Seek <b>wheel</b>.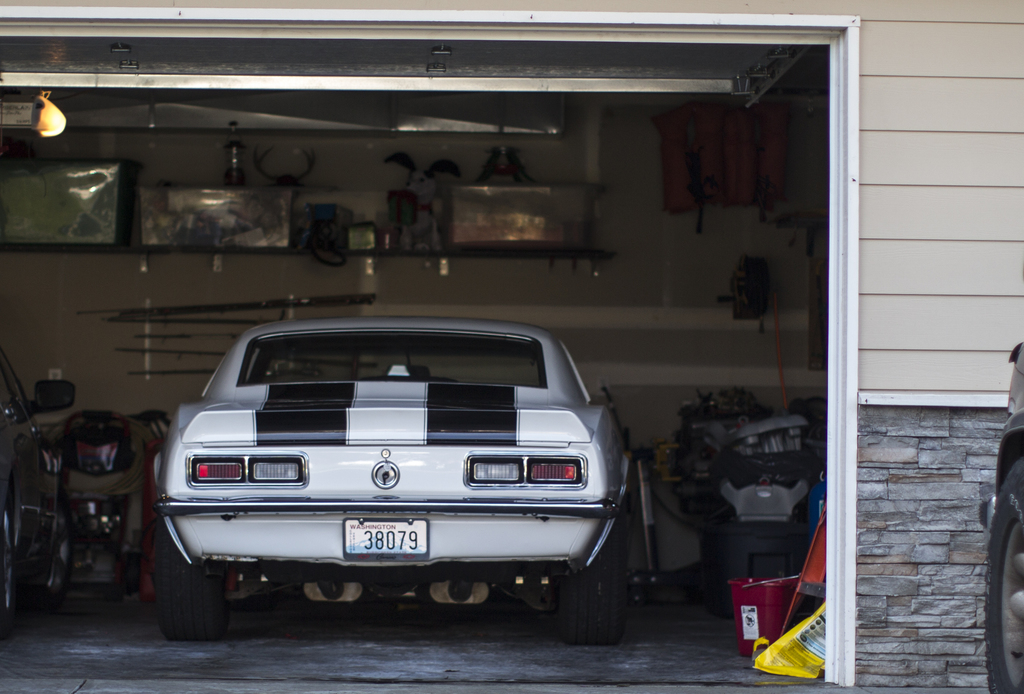
select_region(36, 486, 71, 611).
